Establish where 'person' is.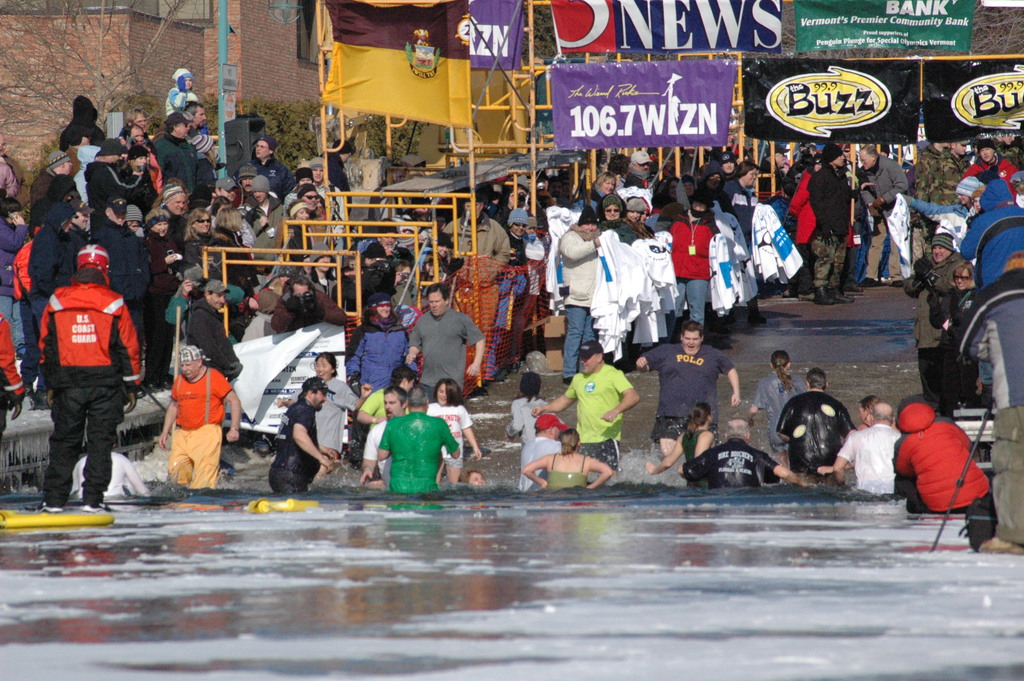
Established at [0,129,21,199].
